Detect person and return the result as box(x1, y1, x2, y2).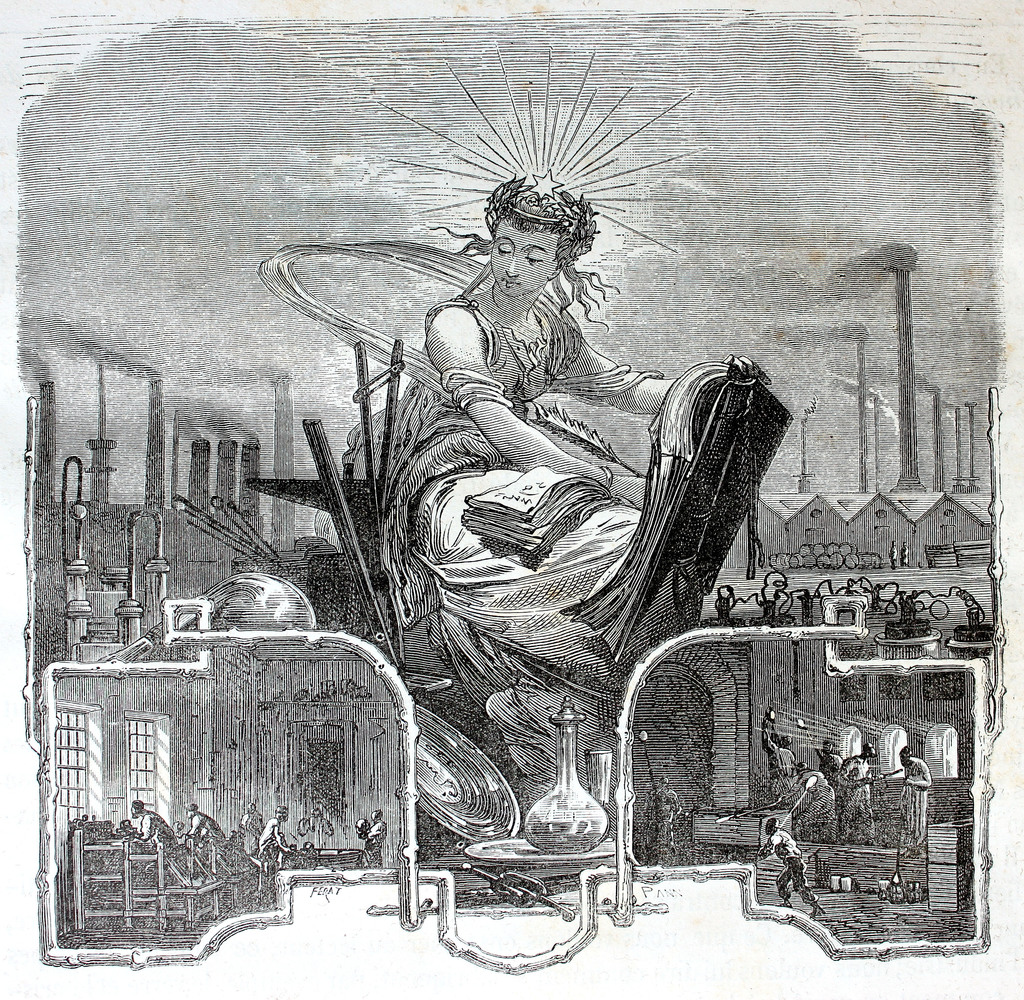
box(188, 802, 223, 844).
